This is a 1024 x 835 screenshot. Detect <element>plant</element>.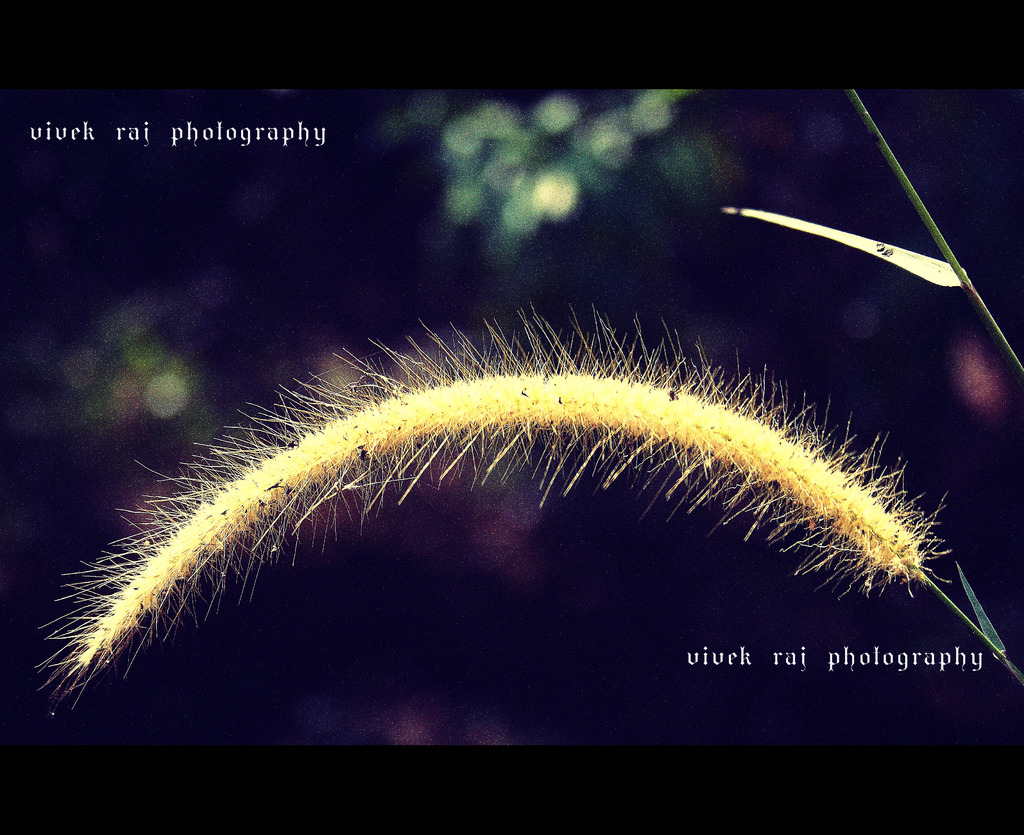
(left=28, top=81, right=1023, bottom=713).
